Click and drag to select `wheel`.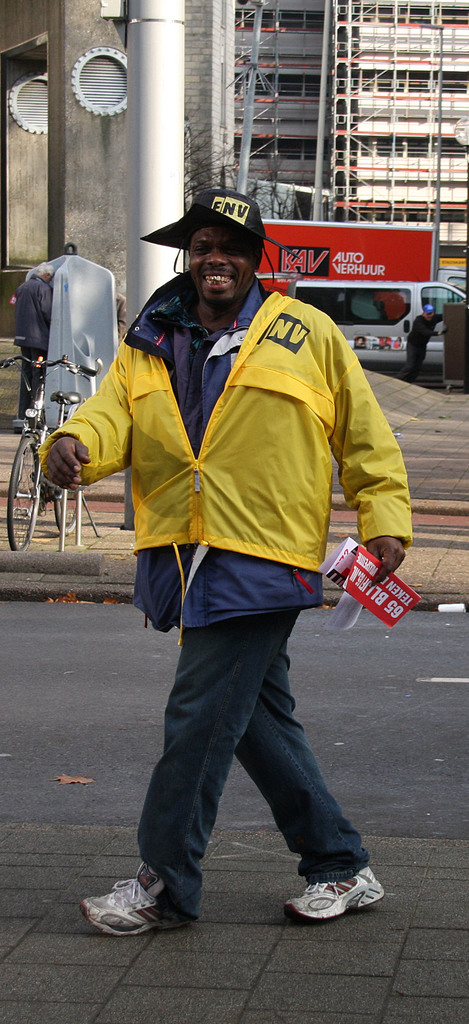
Selection: region(4, 430, 45, 547).
